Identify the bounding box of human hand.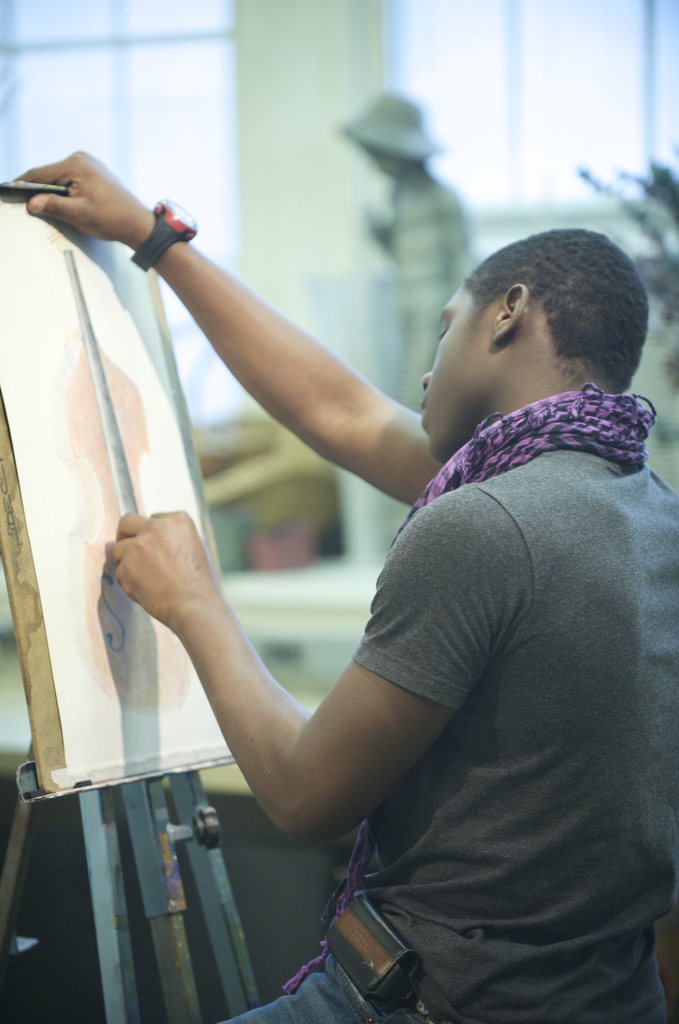
bbox=(13, 147, 177, 243).
